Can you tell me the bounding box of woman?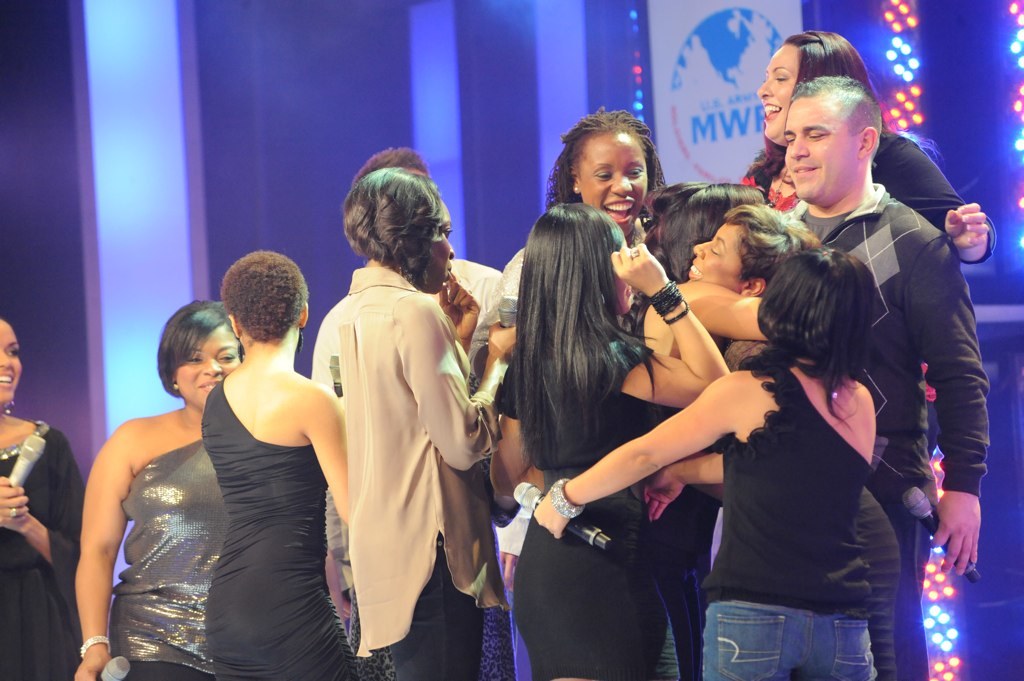
<box>199,251,359,680</box>.
